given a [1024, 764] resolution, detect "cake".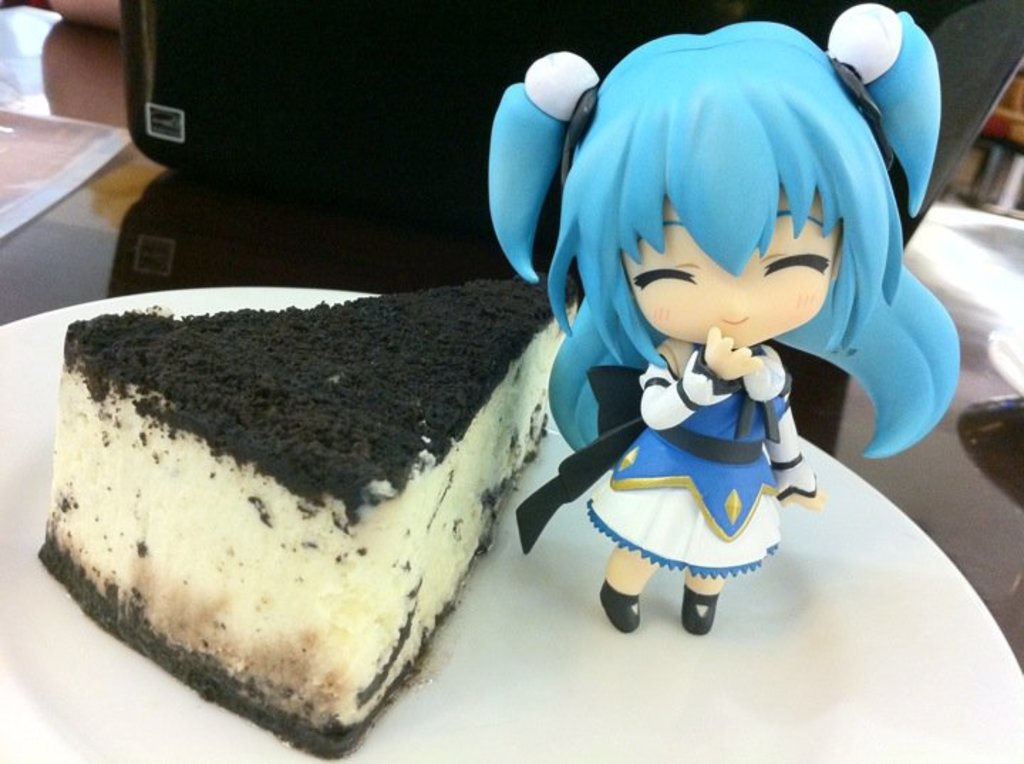
(x1=20, y1=269, x2=565, y2=758).
